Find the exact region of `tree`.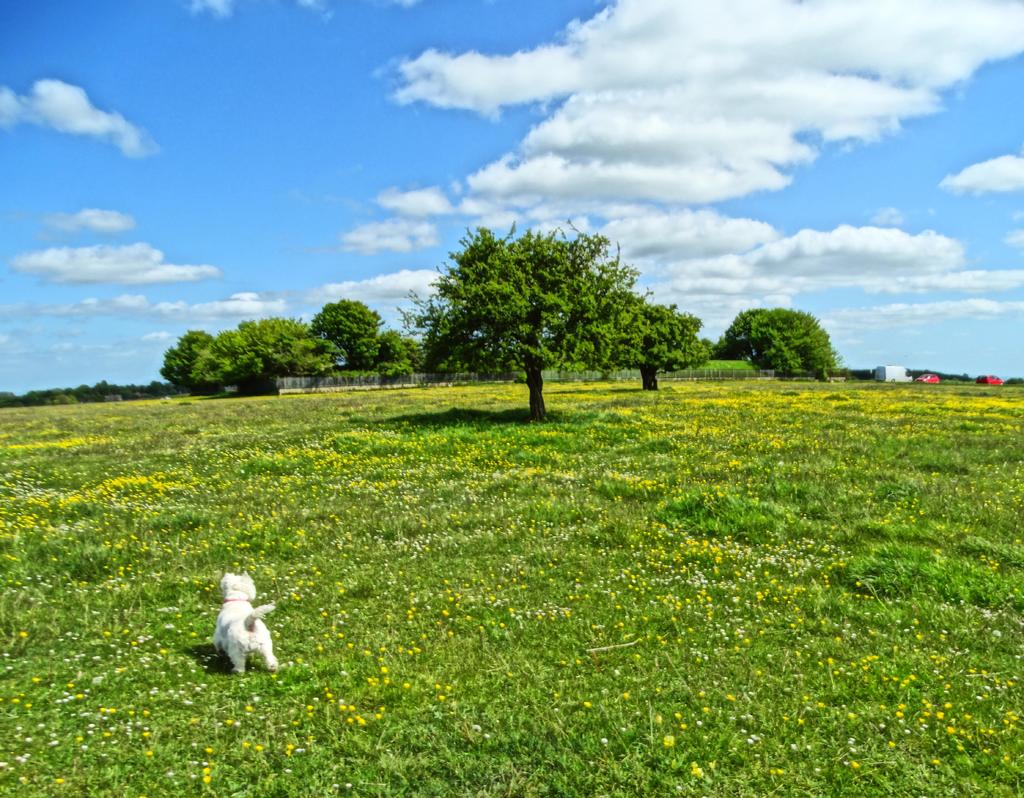
Exact region: rect(606, 301, 712, 393).
